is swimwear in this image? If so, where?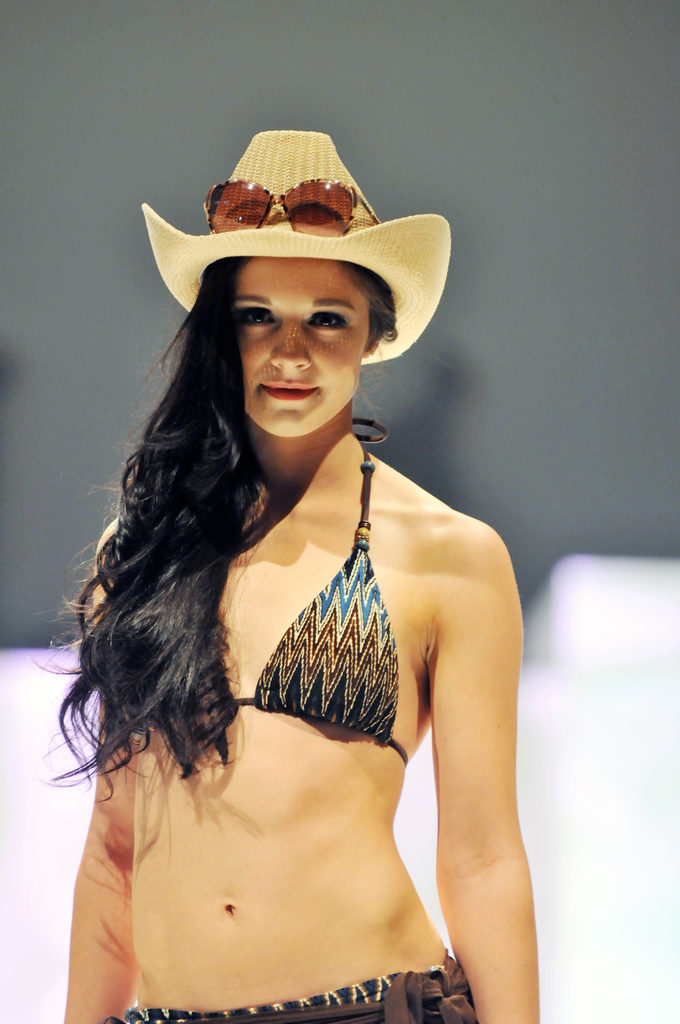
Yes, at rect(99, 951, 479, 1023).
